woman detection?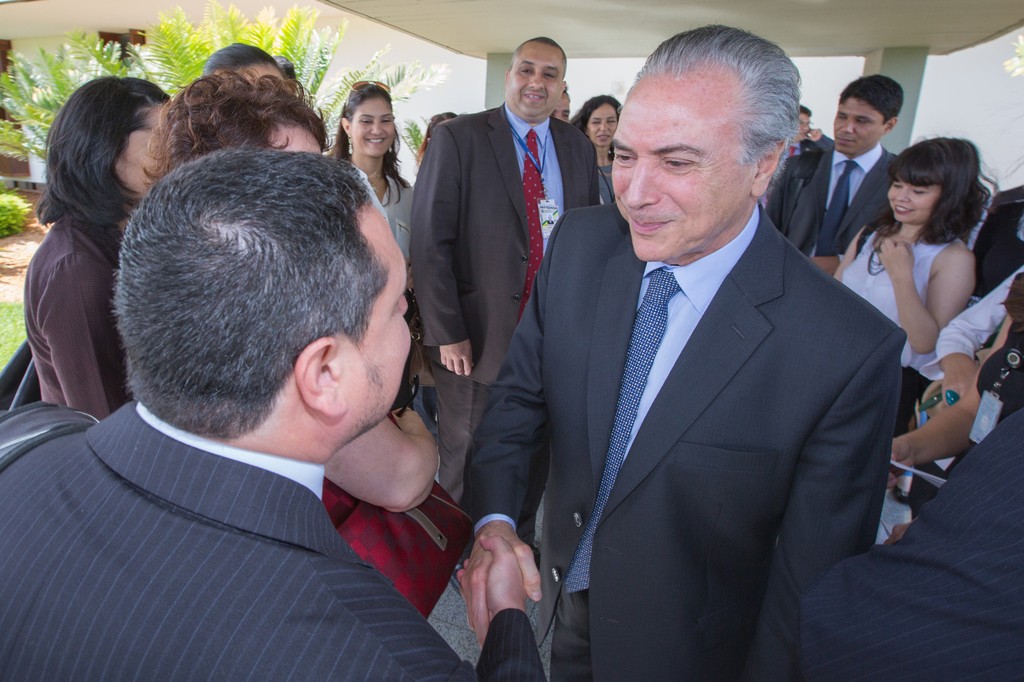
bbox=[569, 94, 623, 204]
